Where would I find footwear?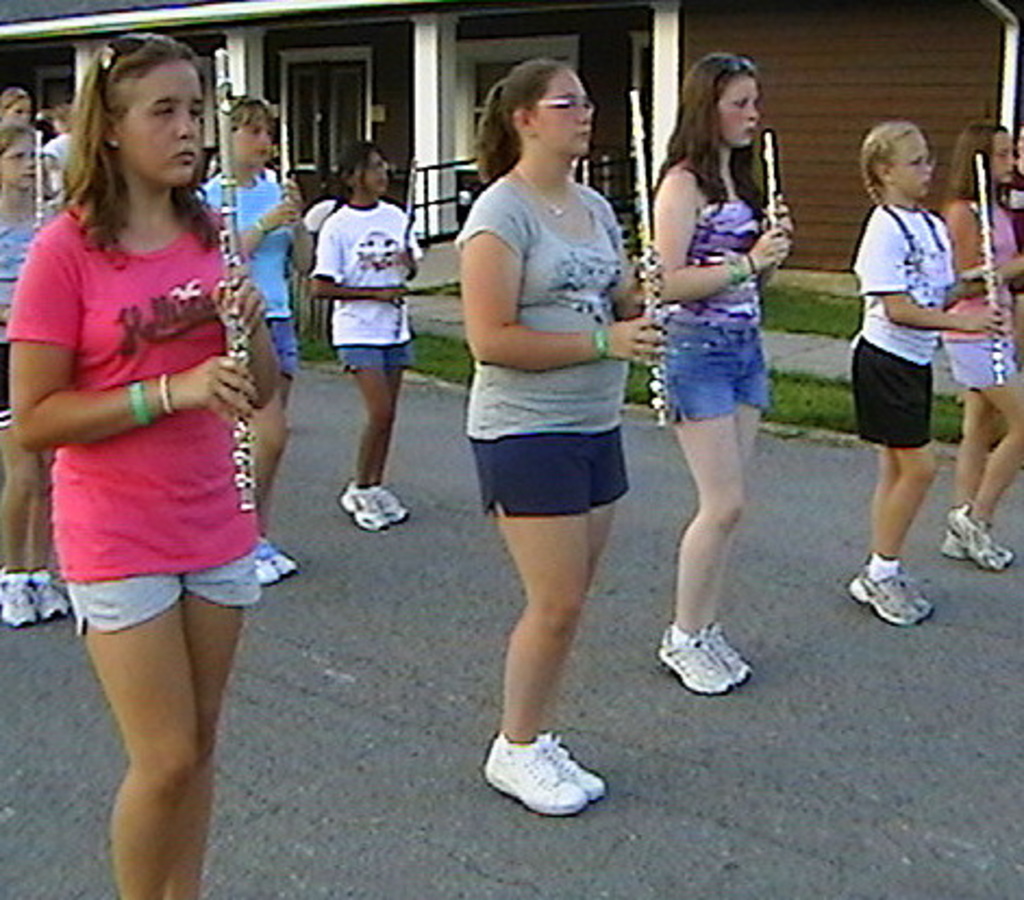
At bbox(898, 576, 933, 622).
